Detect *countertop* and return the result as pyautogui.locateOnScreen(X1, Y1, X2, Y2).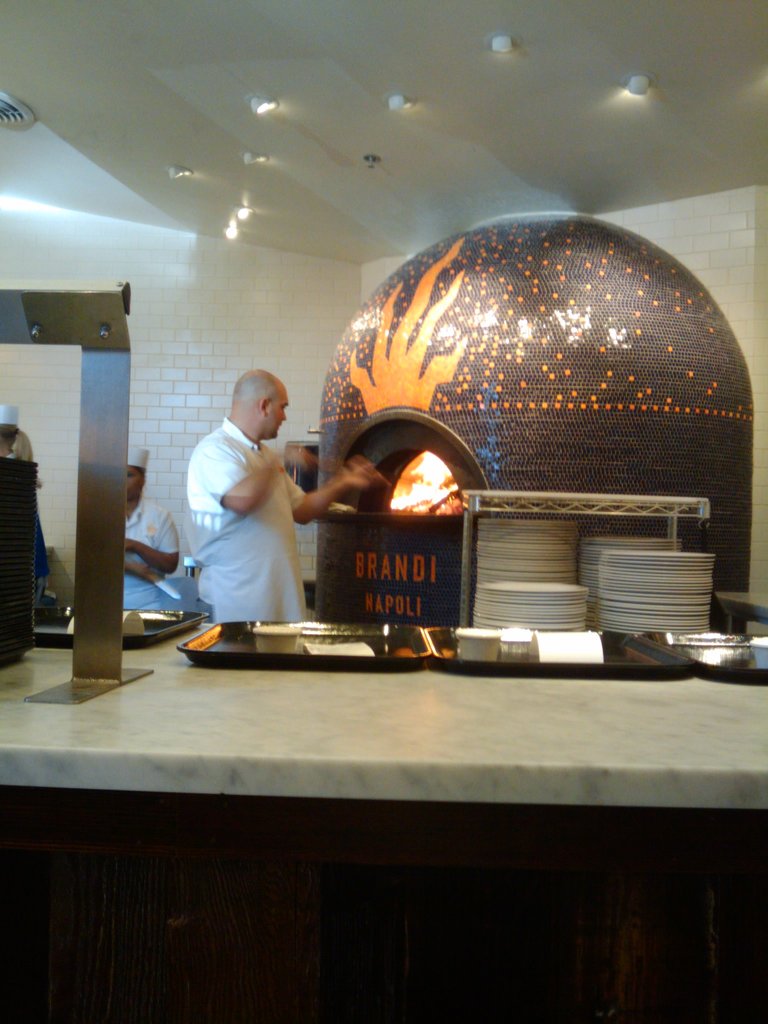
pyautogui.locateOnScreen(0, 617, 767, 810).
